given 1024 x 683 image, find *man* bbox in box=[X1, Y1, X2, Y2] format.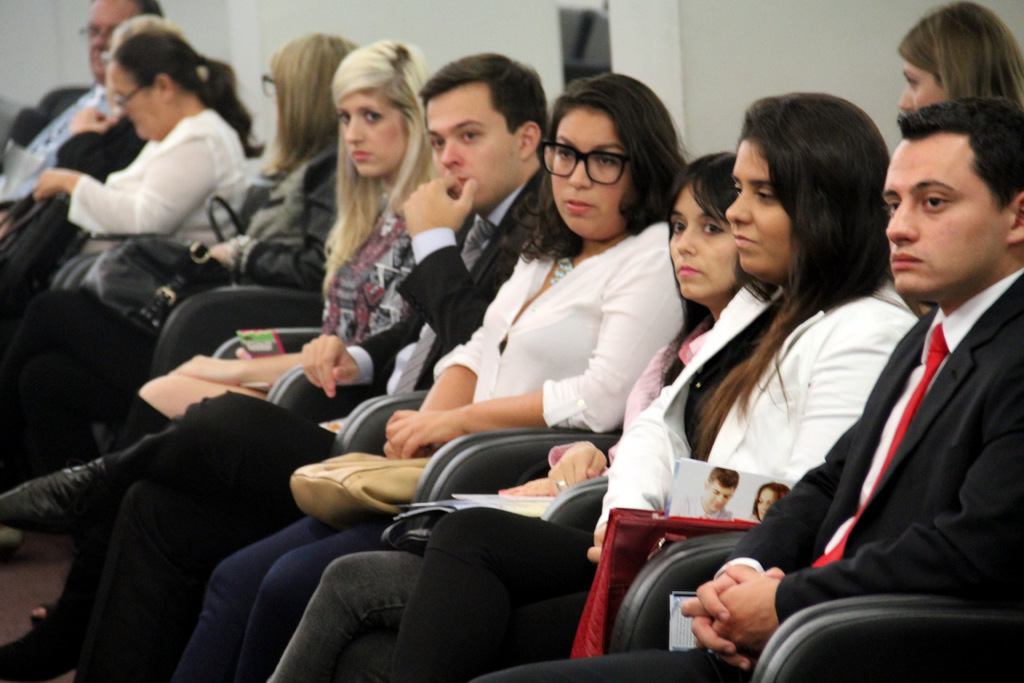
box=[29, 0, 164, 185].
